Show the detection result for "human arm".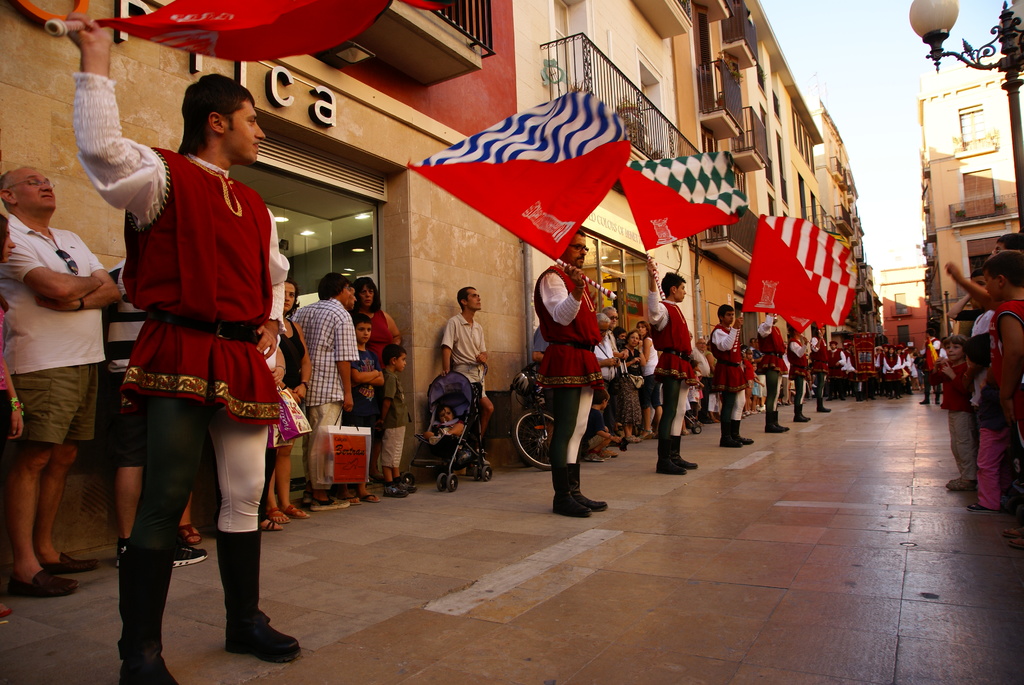
[left=379, top=370, right=392, bottom=416].
